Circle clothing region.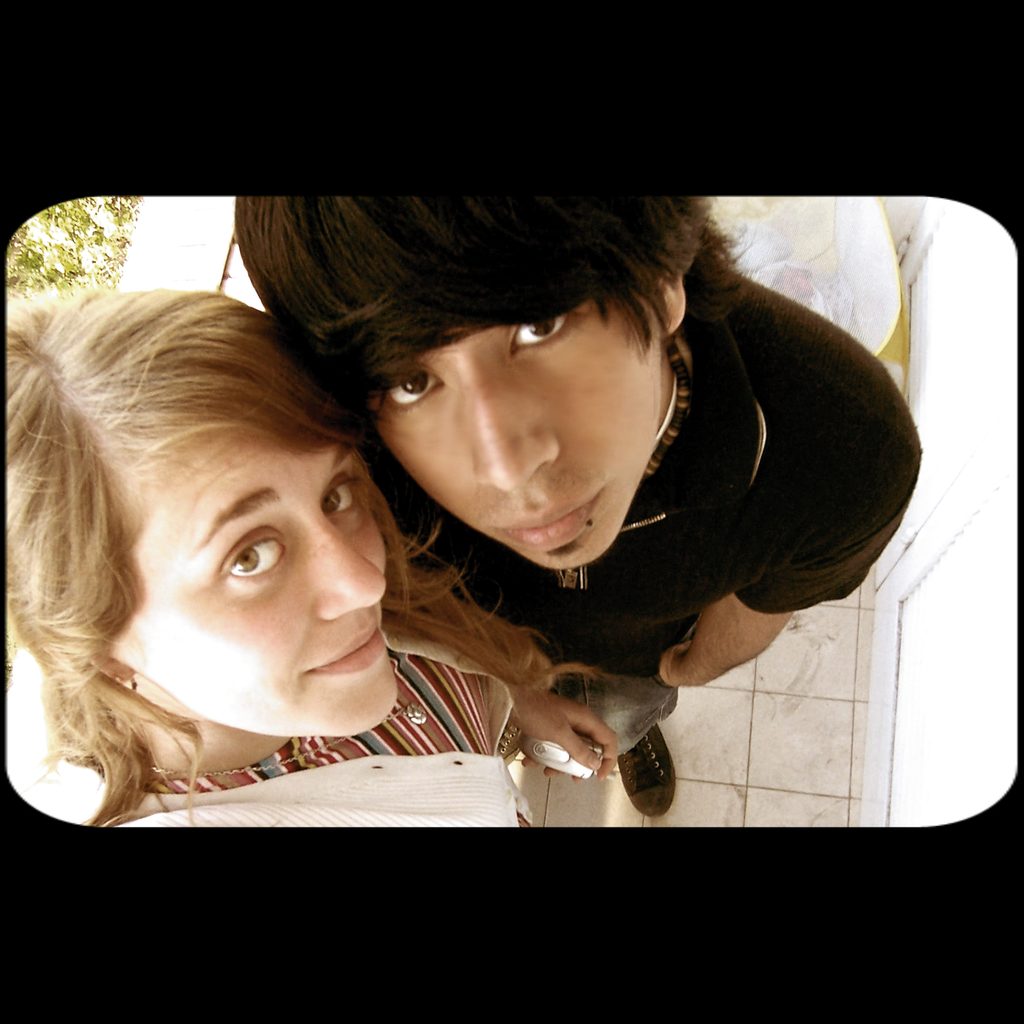
Region: {"left": 14, "top": 613, "right": 530, "bottom": 814}.
